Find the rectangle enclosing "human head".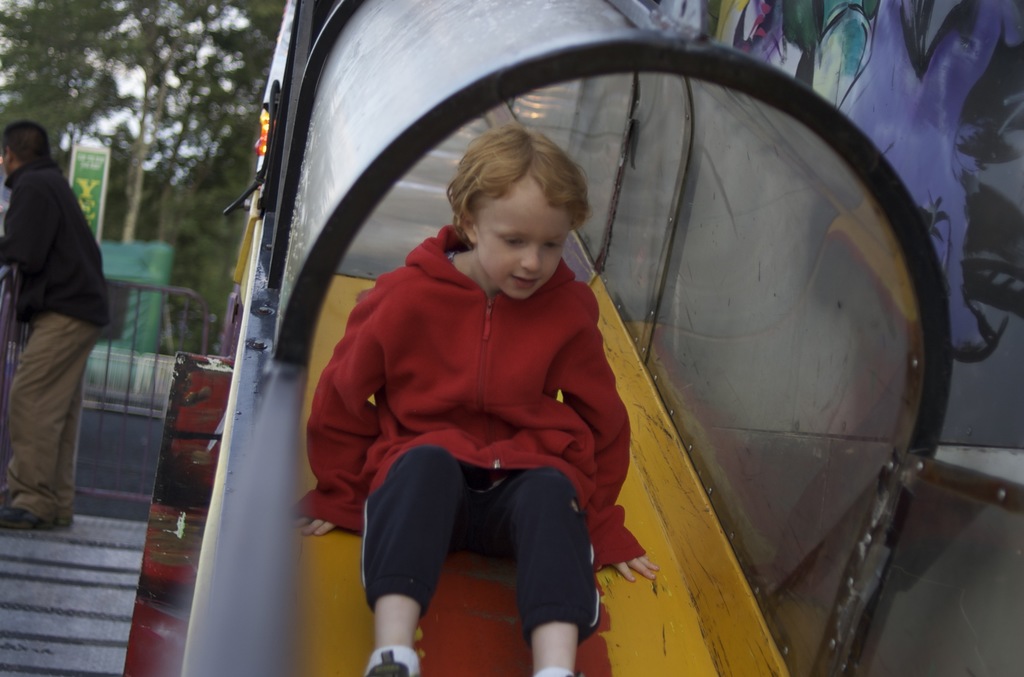
(left=442, top=110, right=582, bottom=302).
